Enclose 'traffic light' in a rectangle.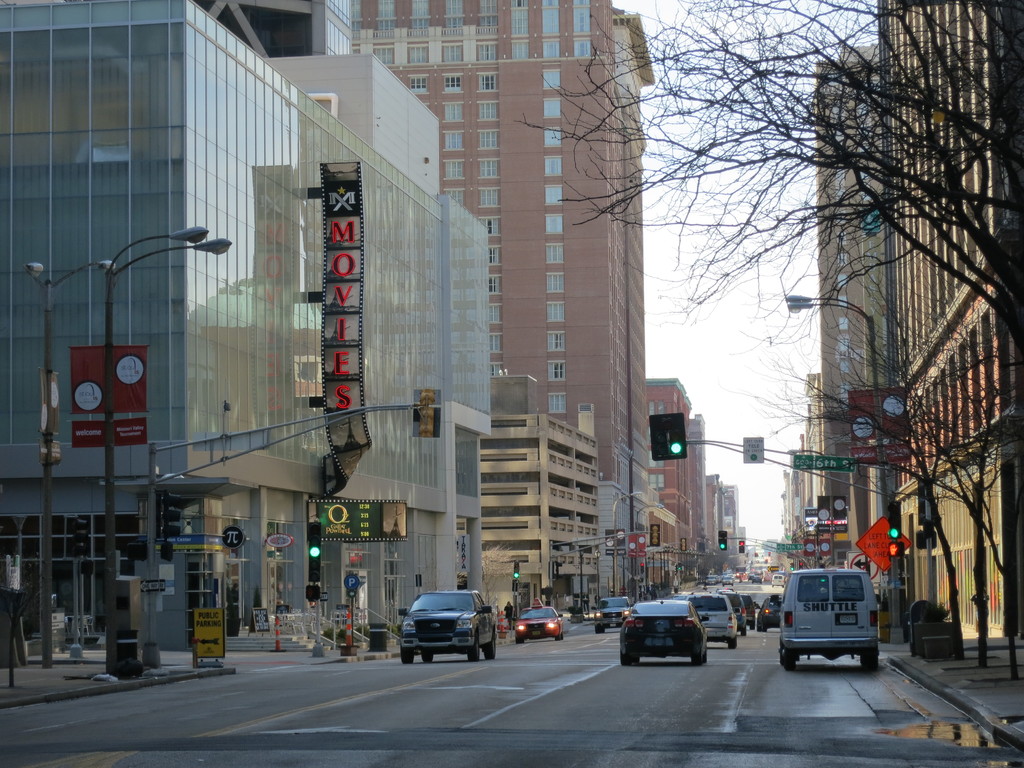
{"left": 768, "top": 550, "right": 769, "bottom": 557}.
